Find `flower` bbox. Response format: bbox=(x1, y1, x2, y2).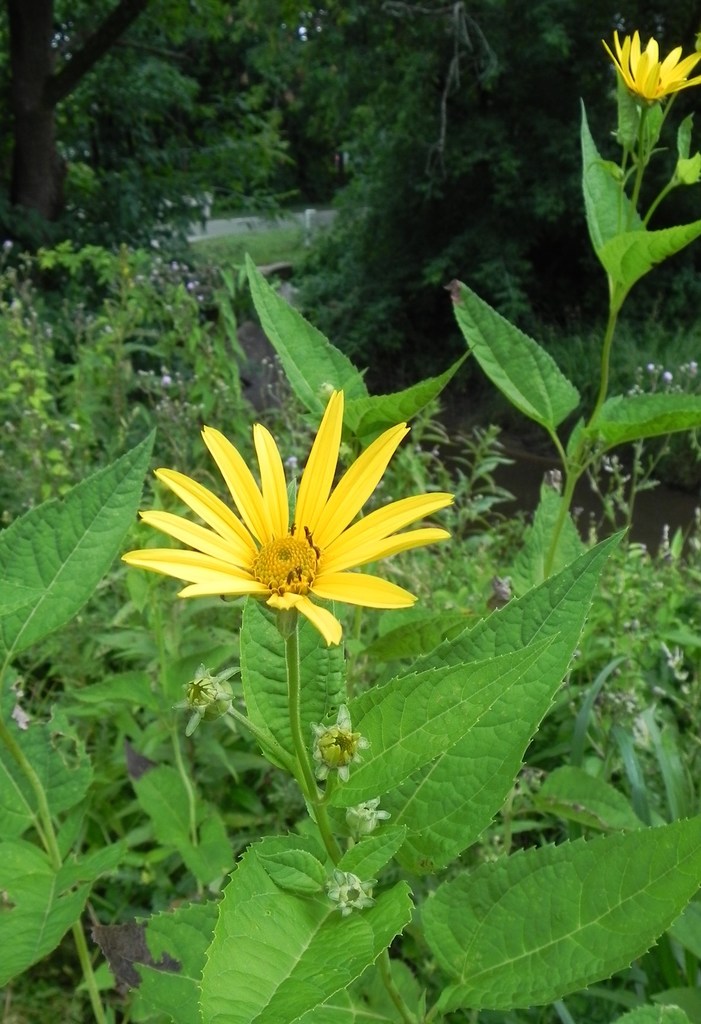
bbox=(599, 30, 700, 99).
